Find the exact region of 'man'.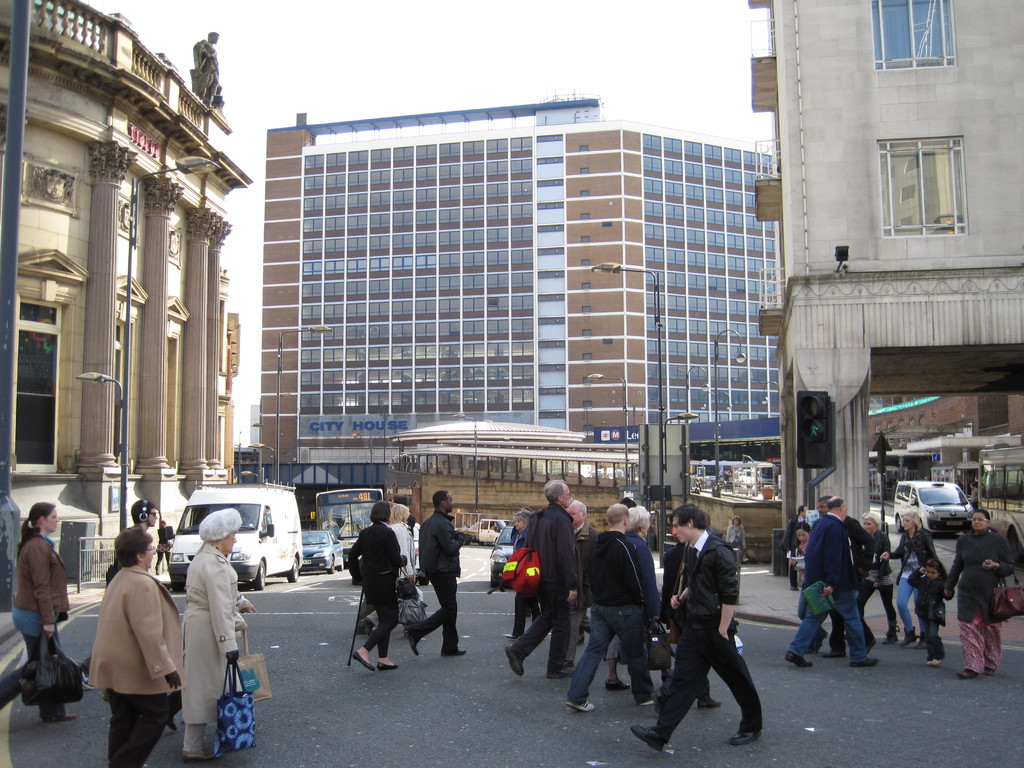
Exact region: (x1=568, y1=500, x2=600, y2=643).
